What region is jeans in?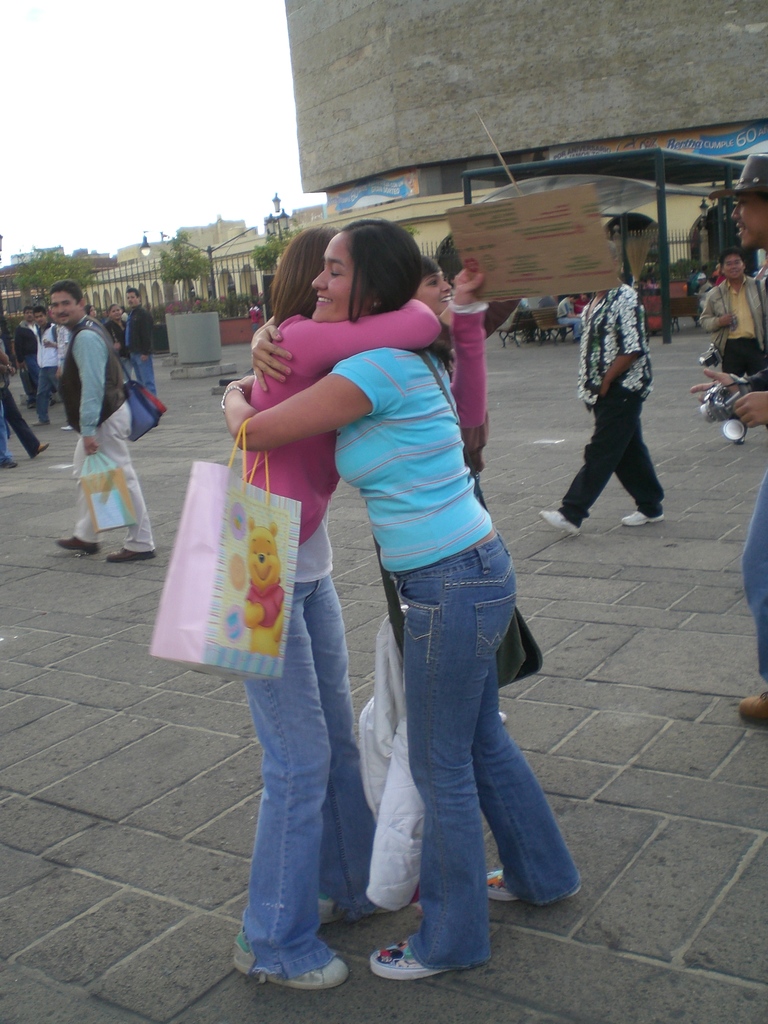
region(349, 564, 558, 959).
